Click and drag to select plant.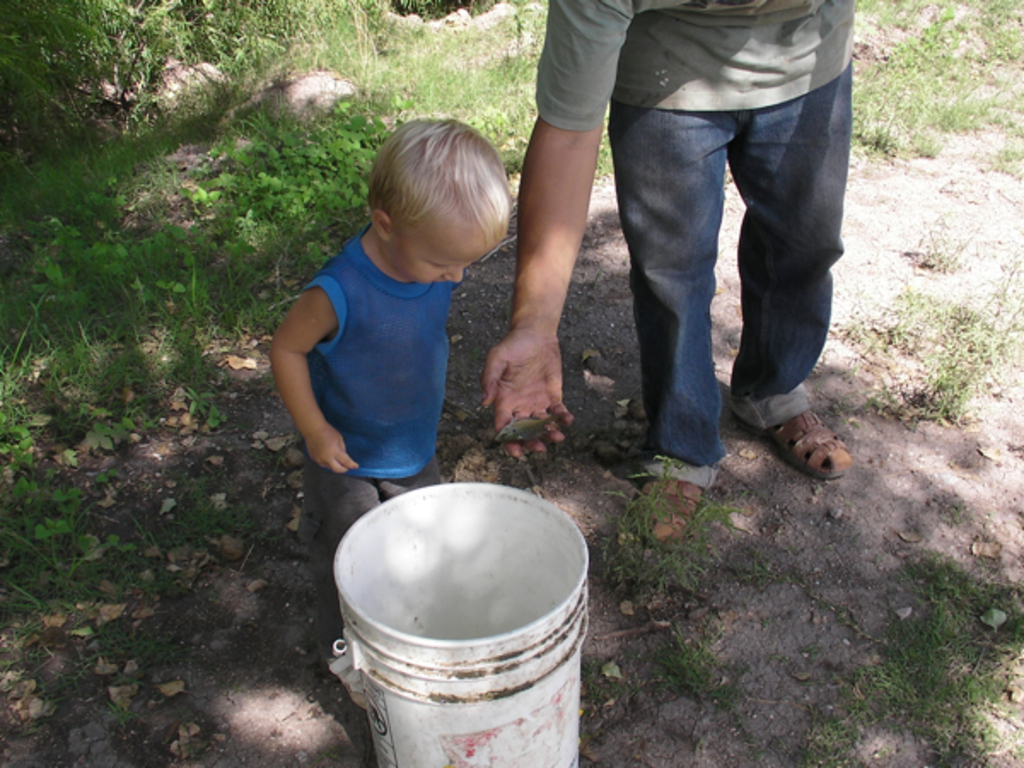
Selection: rect(824, 263, 1022, 439).
